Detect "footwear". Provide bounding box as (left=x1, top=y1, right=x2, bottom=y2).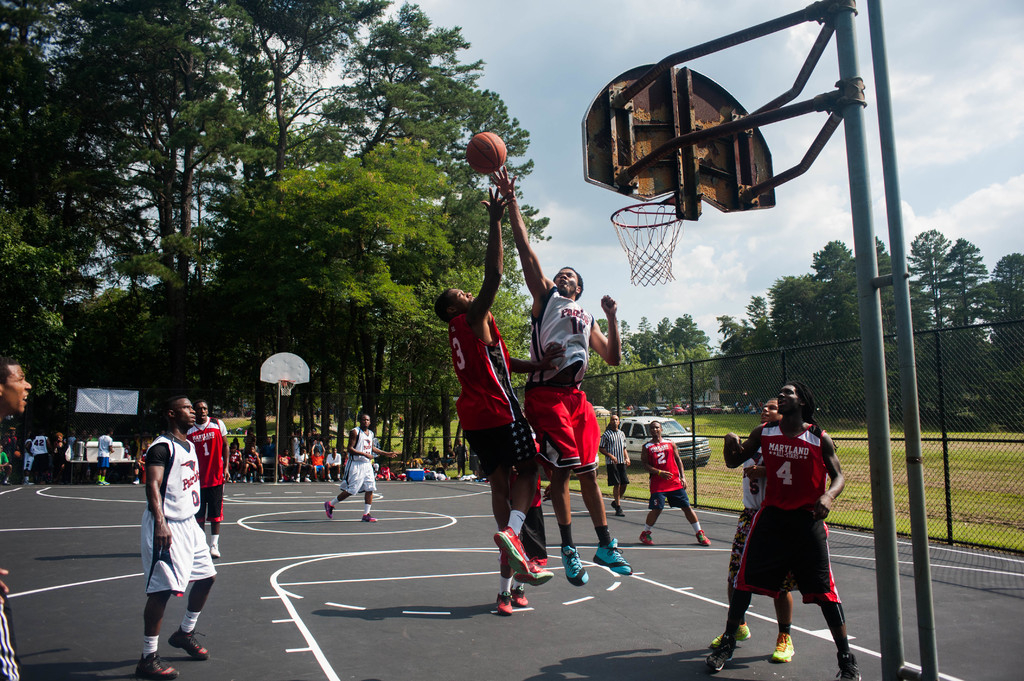
(left=313, top=477, right=318, bottom=481).
